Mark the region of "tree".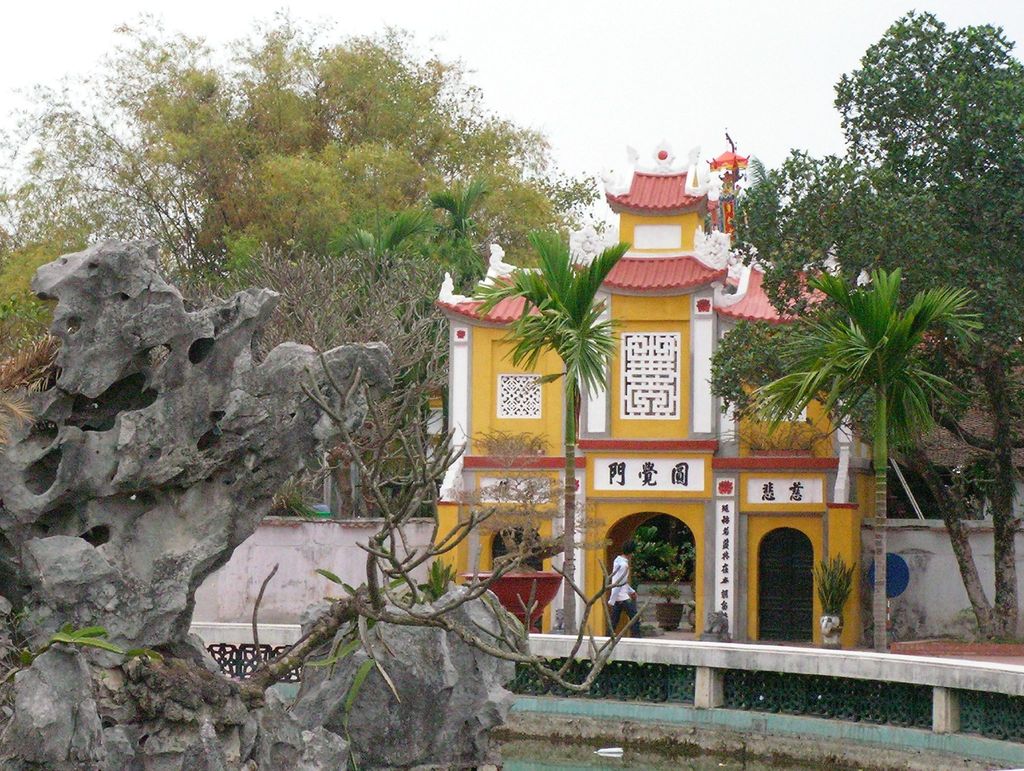
Region: bbox(0, 288, 51, 367).
